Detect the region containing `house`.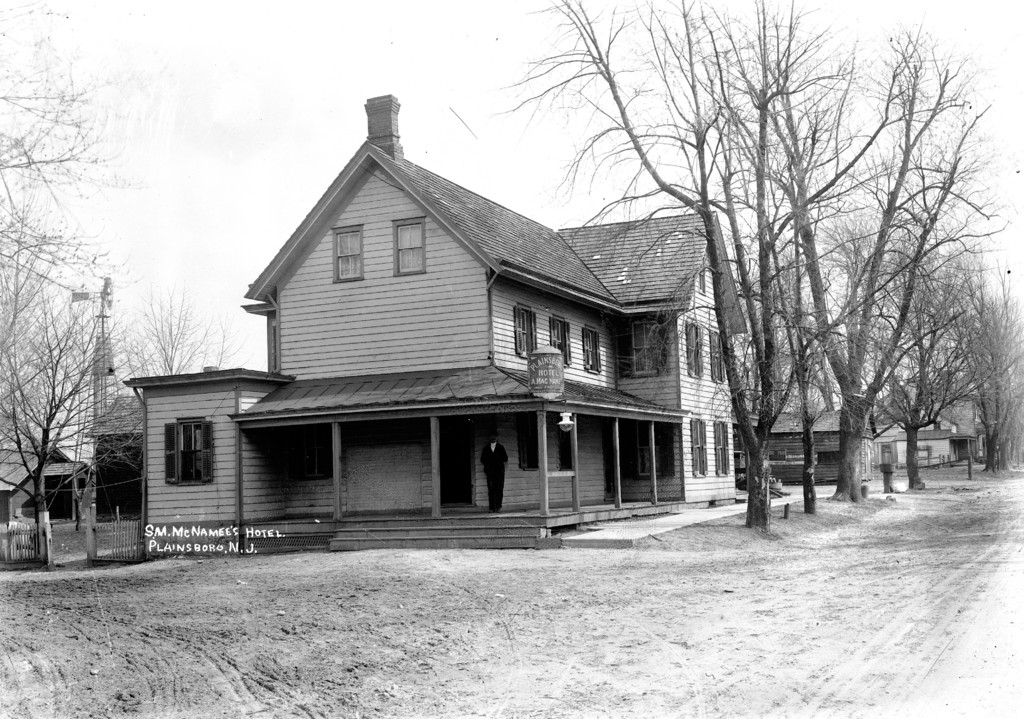
box=[0, 439, 89, 530].
